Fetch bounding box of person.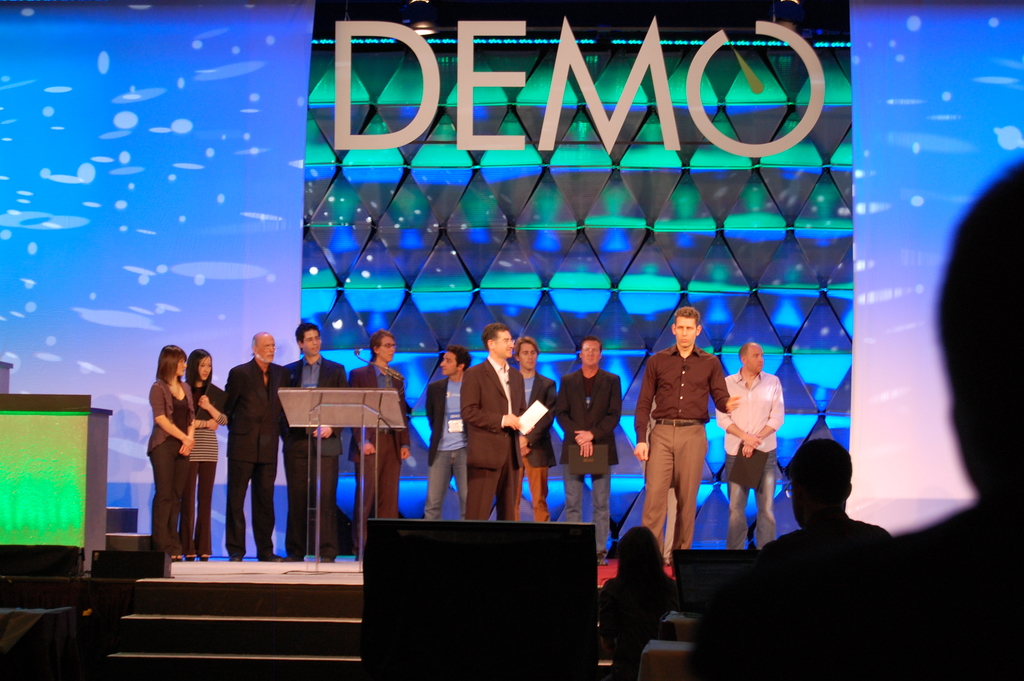
Bbox: <bbox>601, 527, 691, 667</bbox>.
